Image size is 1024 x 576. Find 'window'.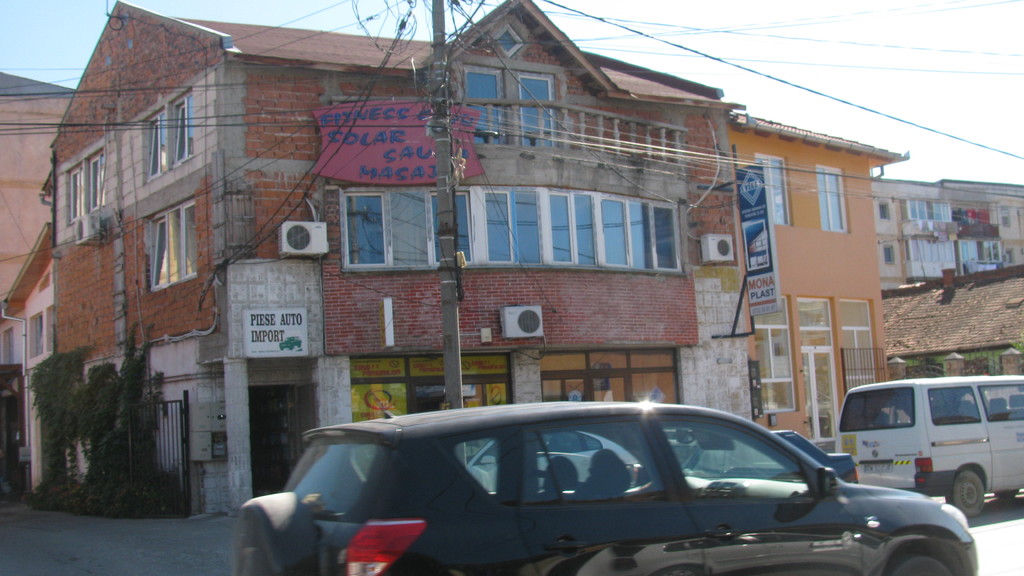
x1=465, y1=70, x2=509, y2=148.
